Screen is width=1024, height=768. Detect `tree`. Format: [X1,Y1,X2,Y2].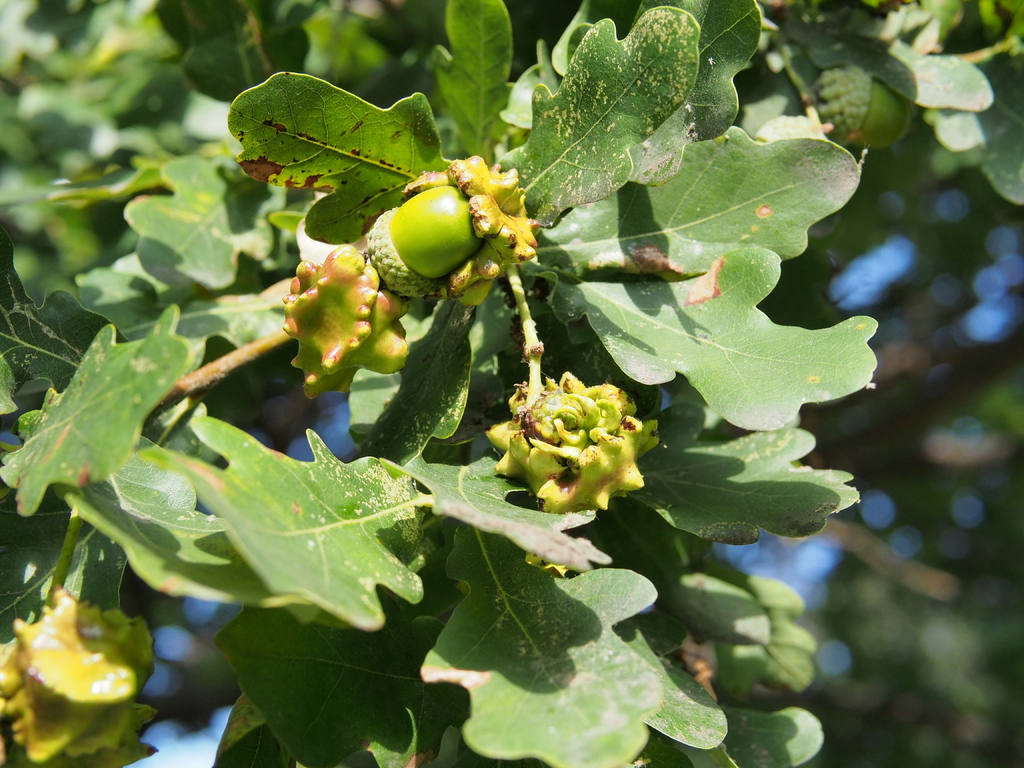
[0,0,1023,767].
